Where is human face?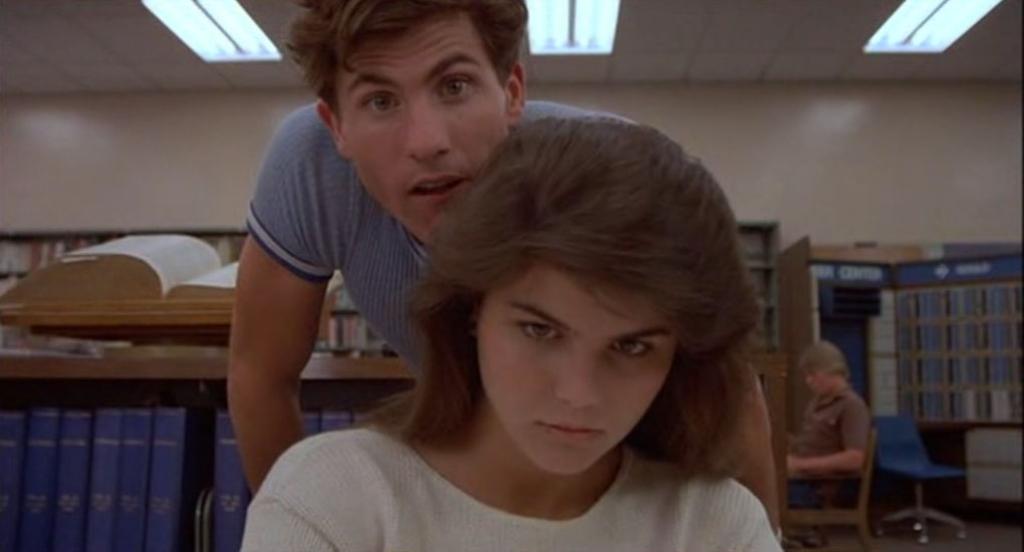
314,20,517,218.
